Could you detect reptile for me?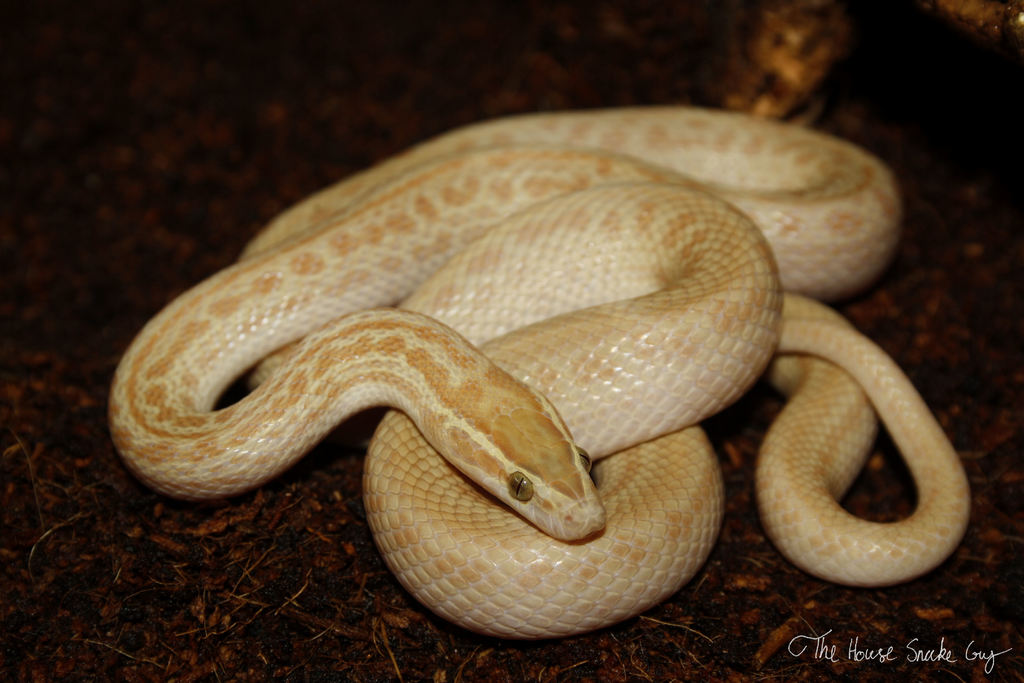
Detection result: box(104, 99, 971, 646).
